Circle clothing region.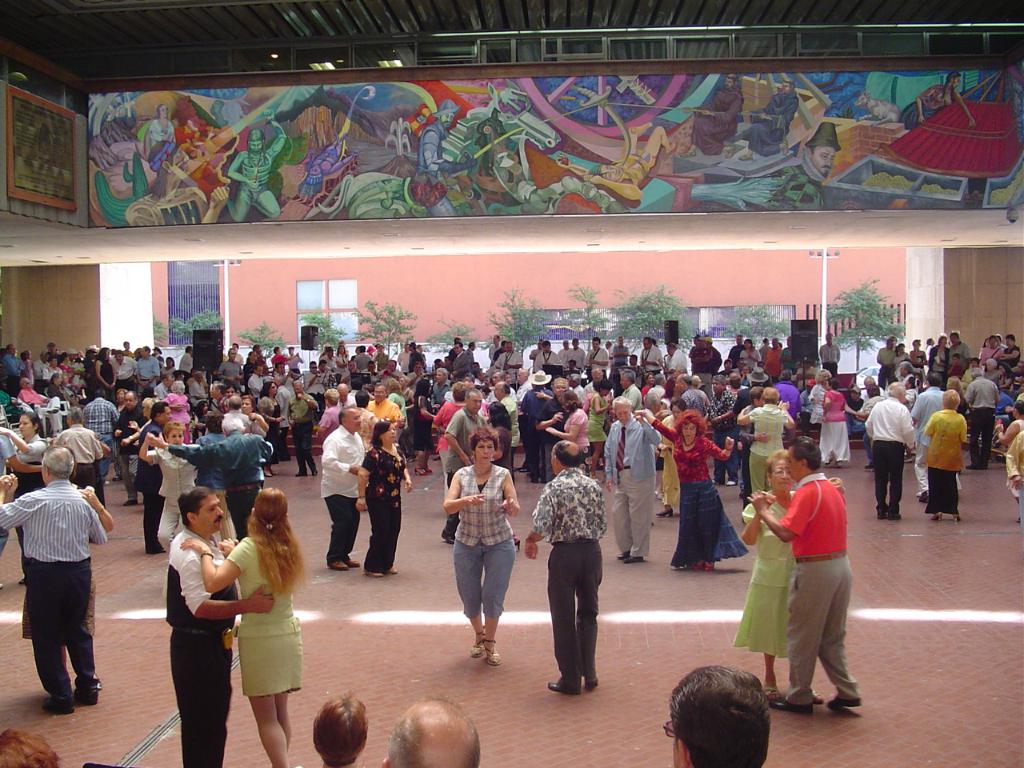
Region: x1=567 y1=402 x2=589 y2=448.
